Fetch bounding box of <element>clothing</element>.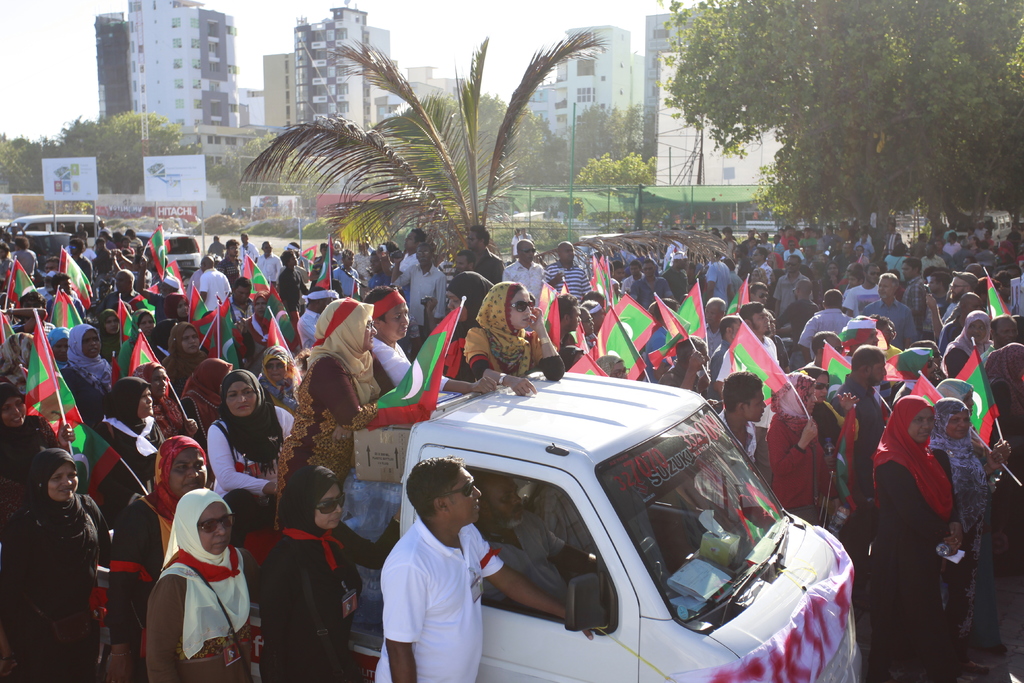
Bbox: 767/400/831/511.
